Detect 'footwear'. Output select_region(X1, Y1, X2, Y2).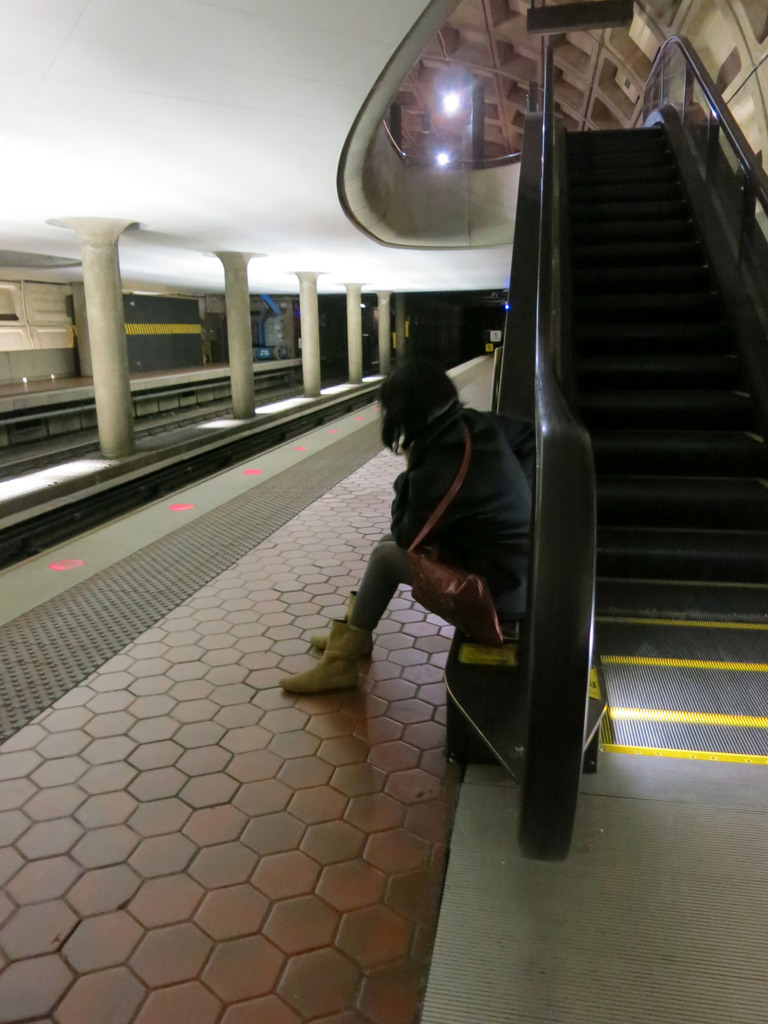
select_region(305, 627, 369, 664).
